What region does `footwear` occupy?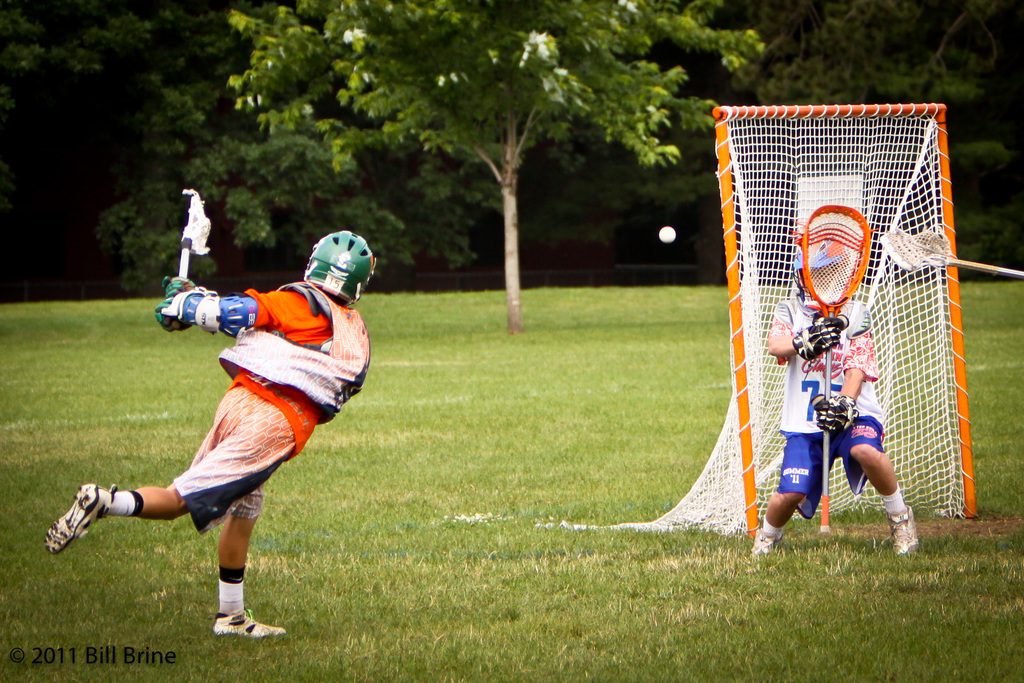
left=210, top=607, right=287, bottom=638.
